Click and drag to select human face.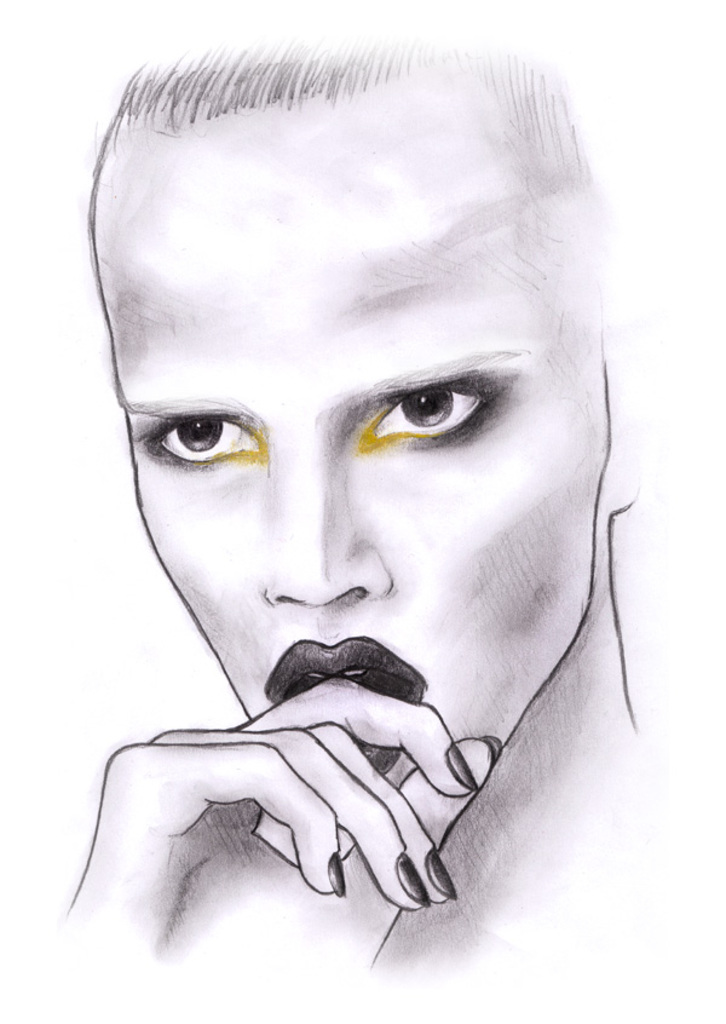
Selection: select_region(77, 91, 595, 787).
